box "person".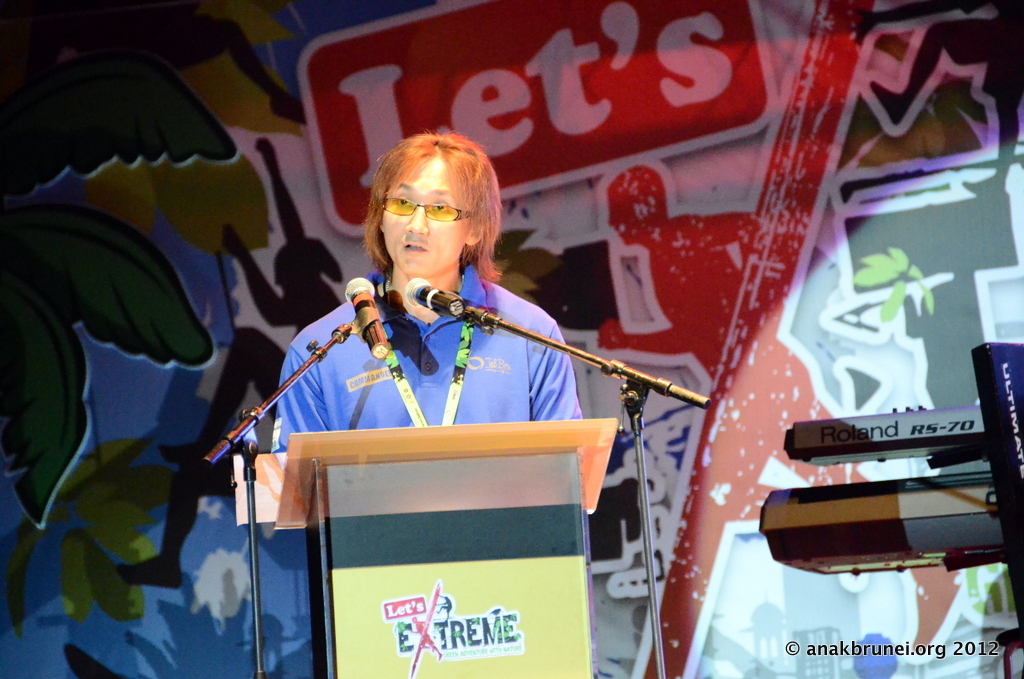
box(407, 613, 446, 659).
